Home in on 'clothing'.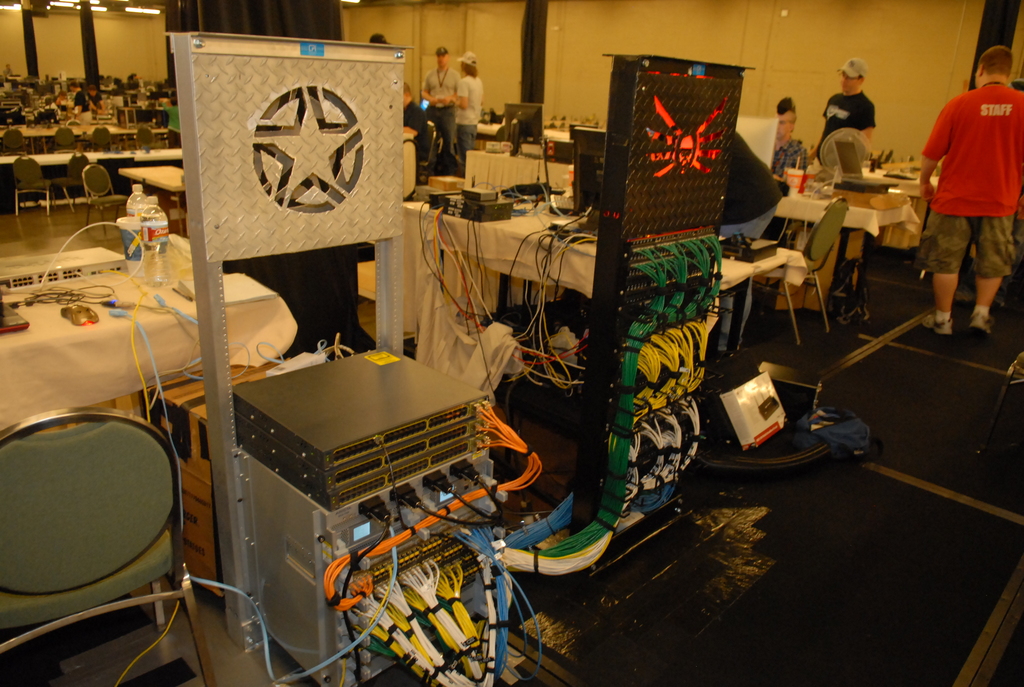
Homed in at rect(916, 63, 1023, 285).
